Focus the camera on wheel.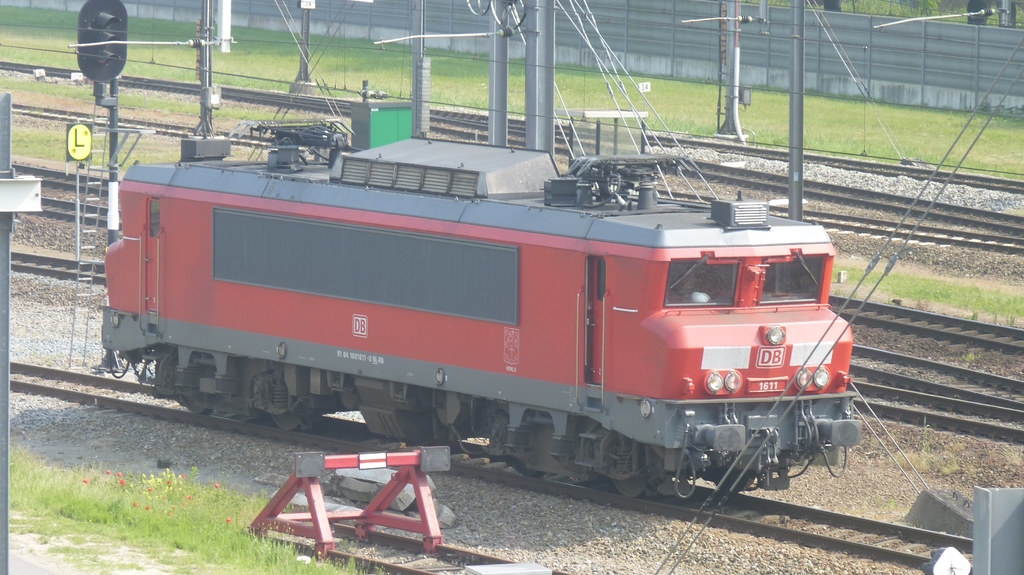
Focus region: bbox=(182, 390, 214, 415).
